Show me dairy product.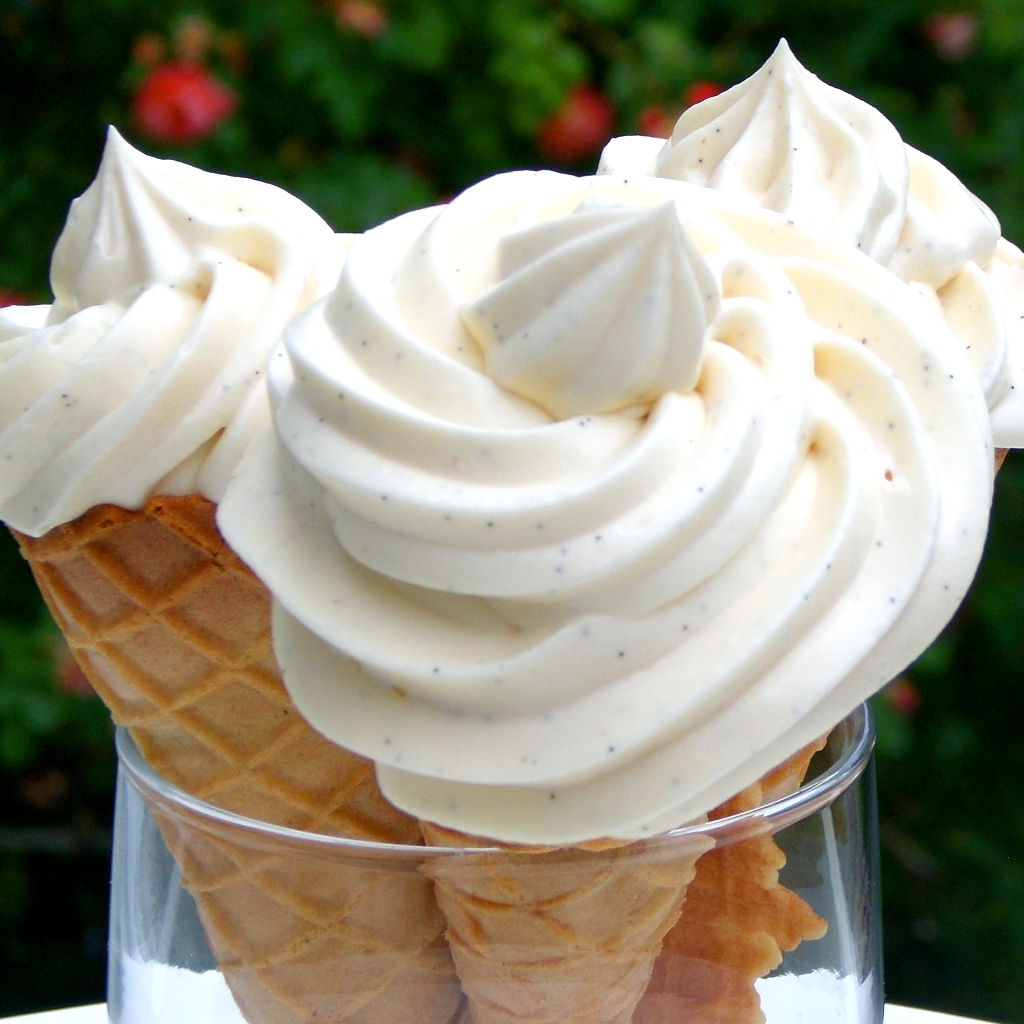
dairy product is here: <bbox>0, 124, 353, 602</bbox>.
